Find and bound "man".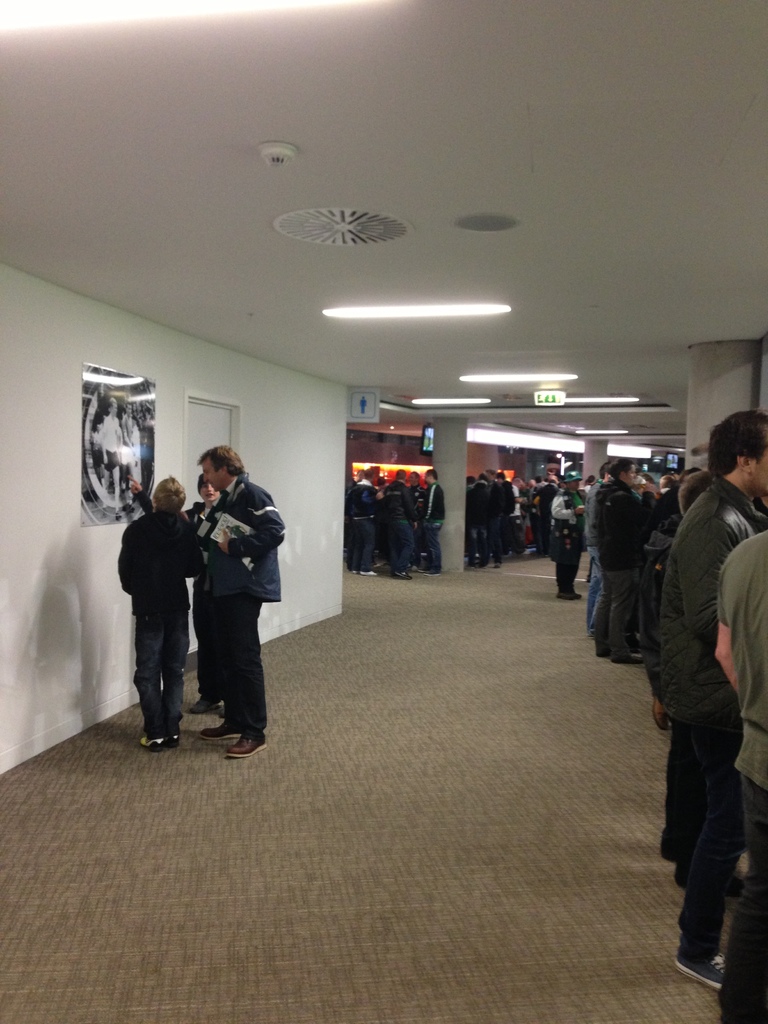
Bound: bbox(121, 403, 137, 509).
